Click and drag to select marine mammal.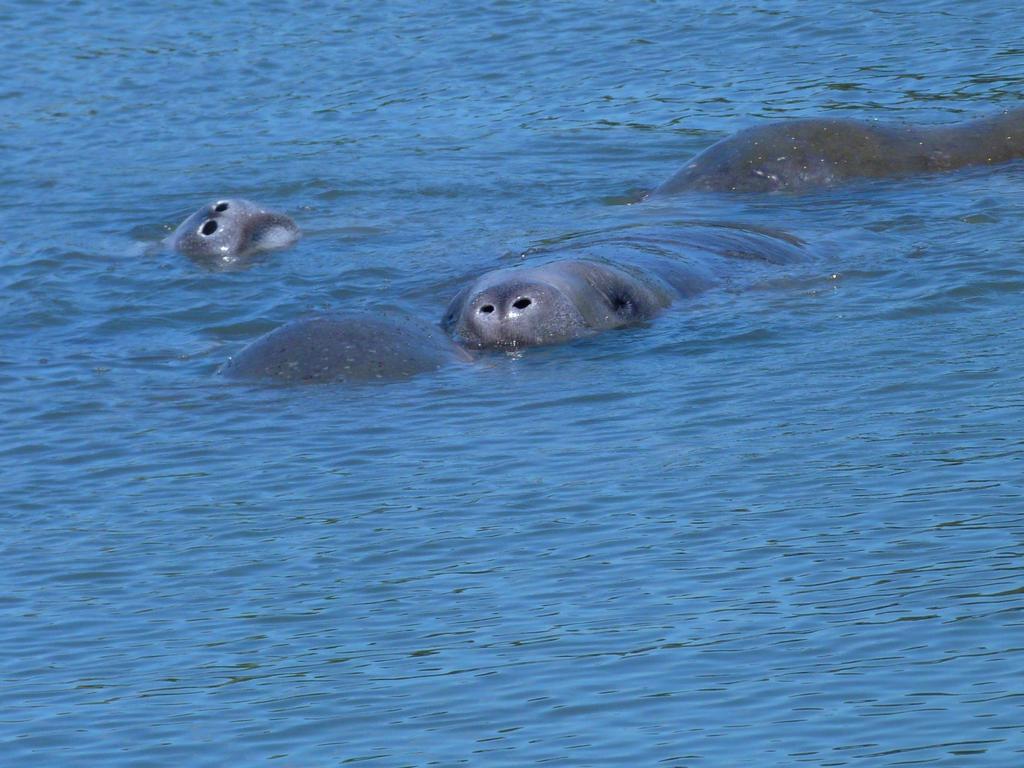
Selection: box=[449, 114, 1023, 357].
